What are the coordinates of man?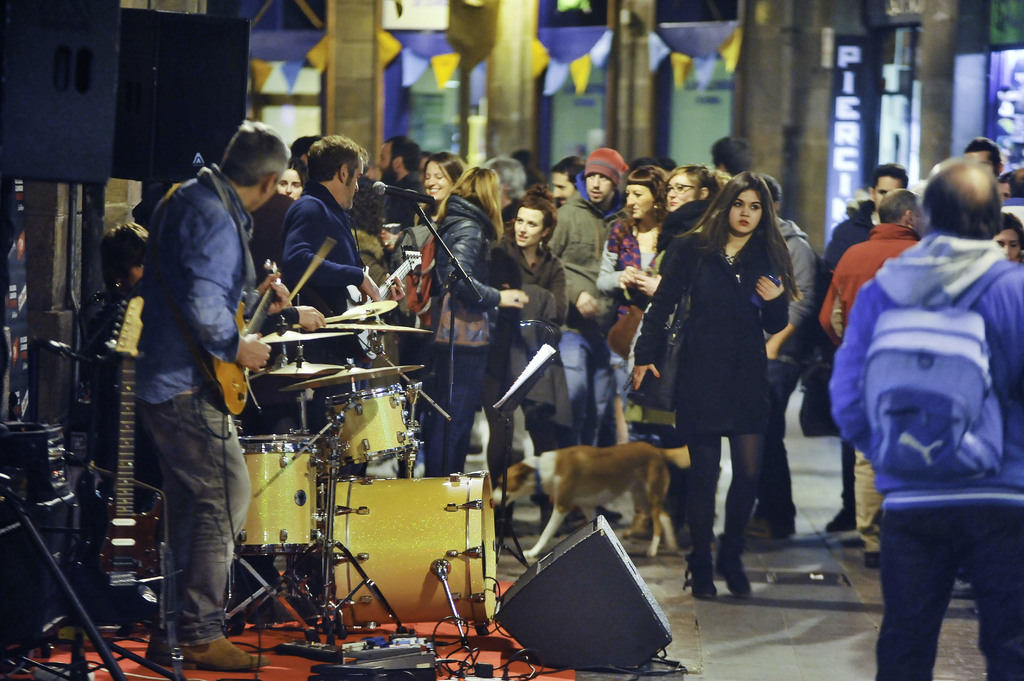
bbox(282, 131, 383, 440).
